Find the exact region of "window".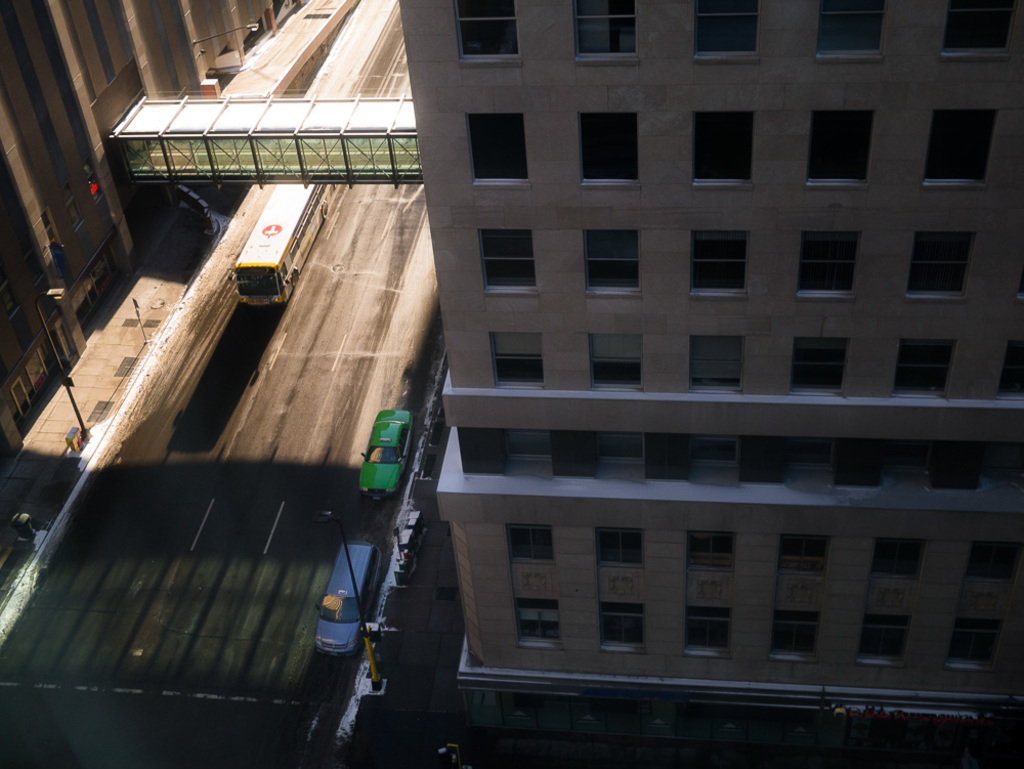
Exact region: x1=779, y1=528, x2=827, y2=569.
